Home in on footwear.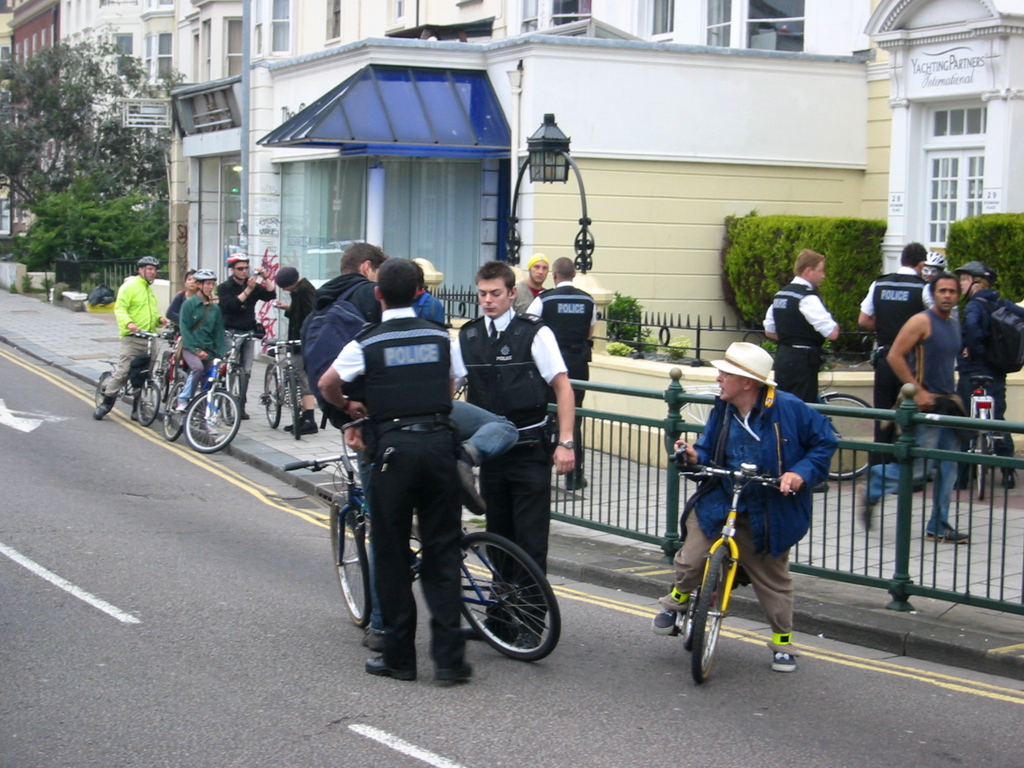
Homed in at locate(430, 662, 477, 678).
